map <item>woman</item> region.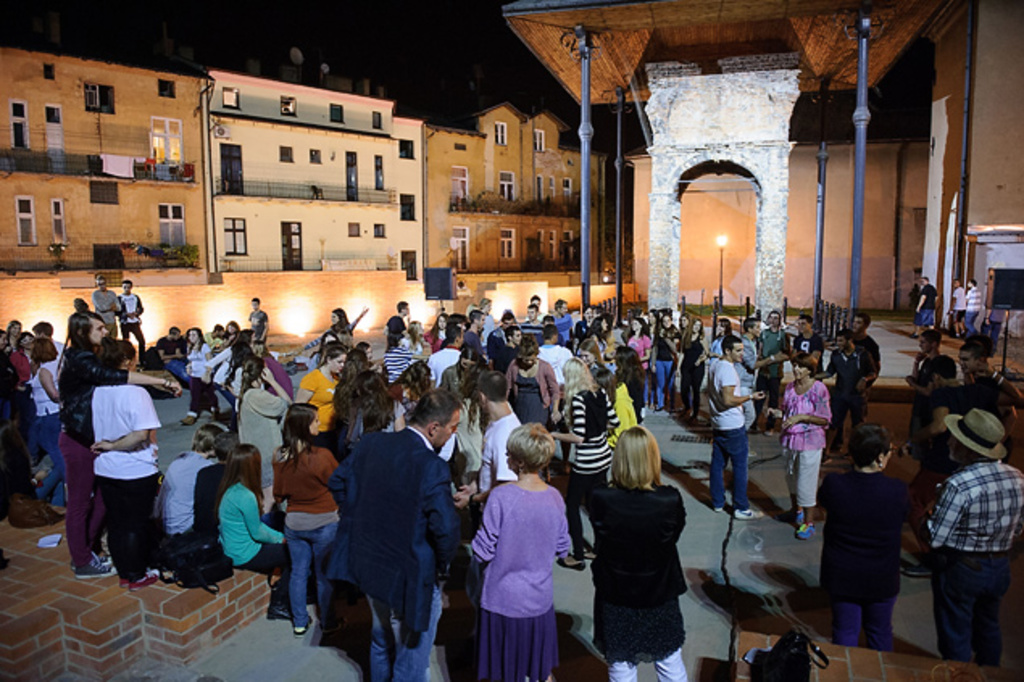
Mapped to box=[240, 326, 260, 351].
